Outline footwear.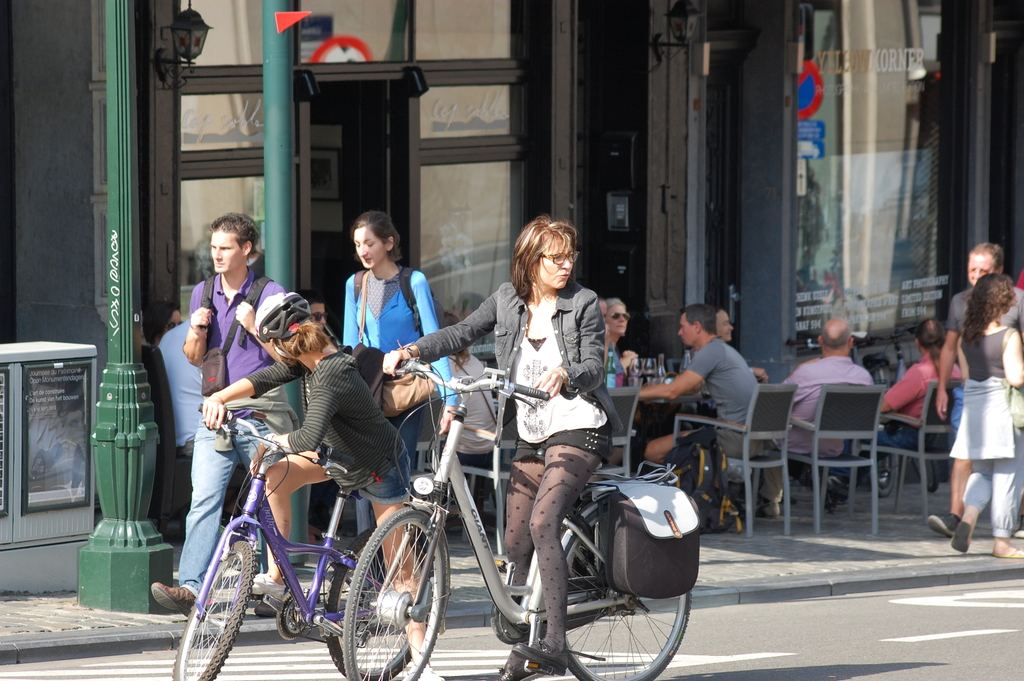
Outline: 758,500,778,518.
